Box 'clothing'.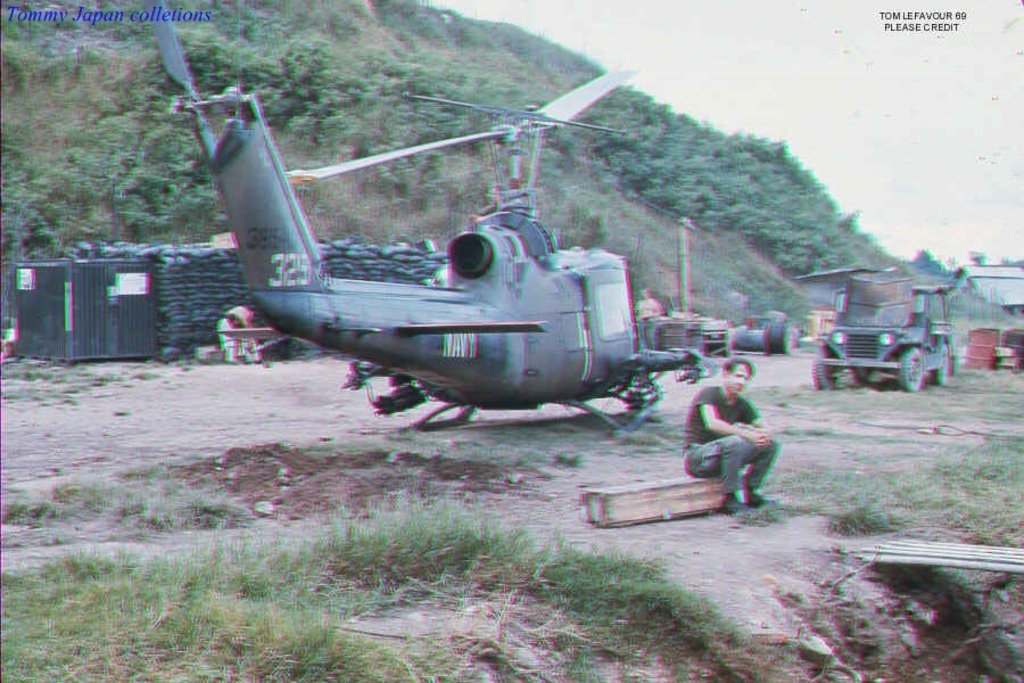
686,368,787,511.
